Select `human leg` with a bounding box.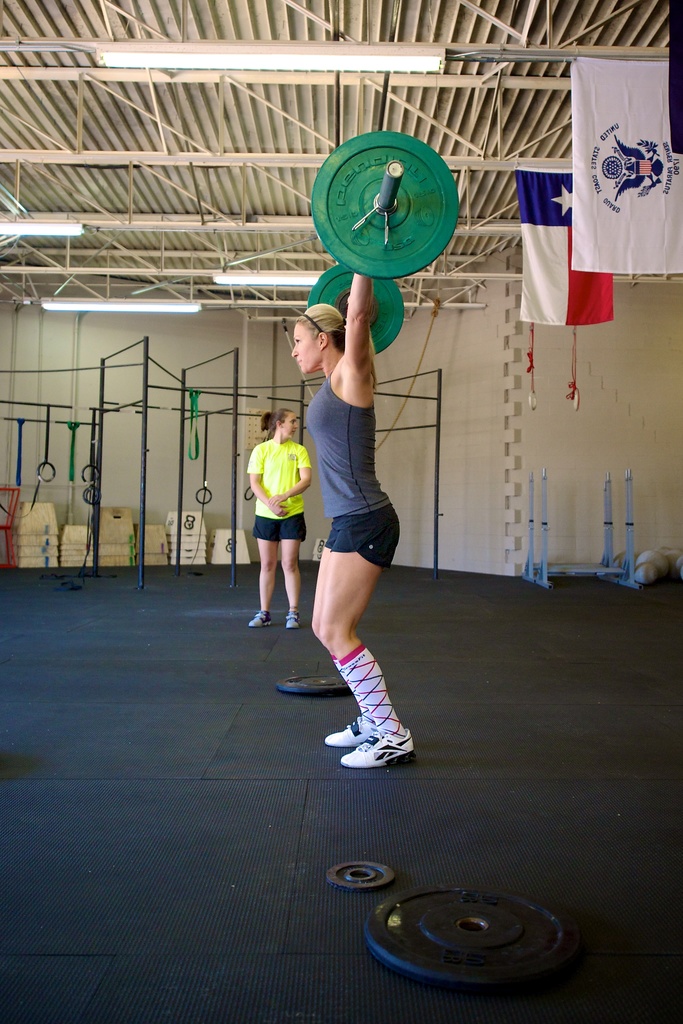
bbox(278, 504, 309, 632).
